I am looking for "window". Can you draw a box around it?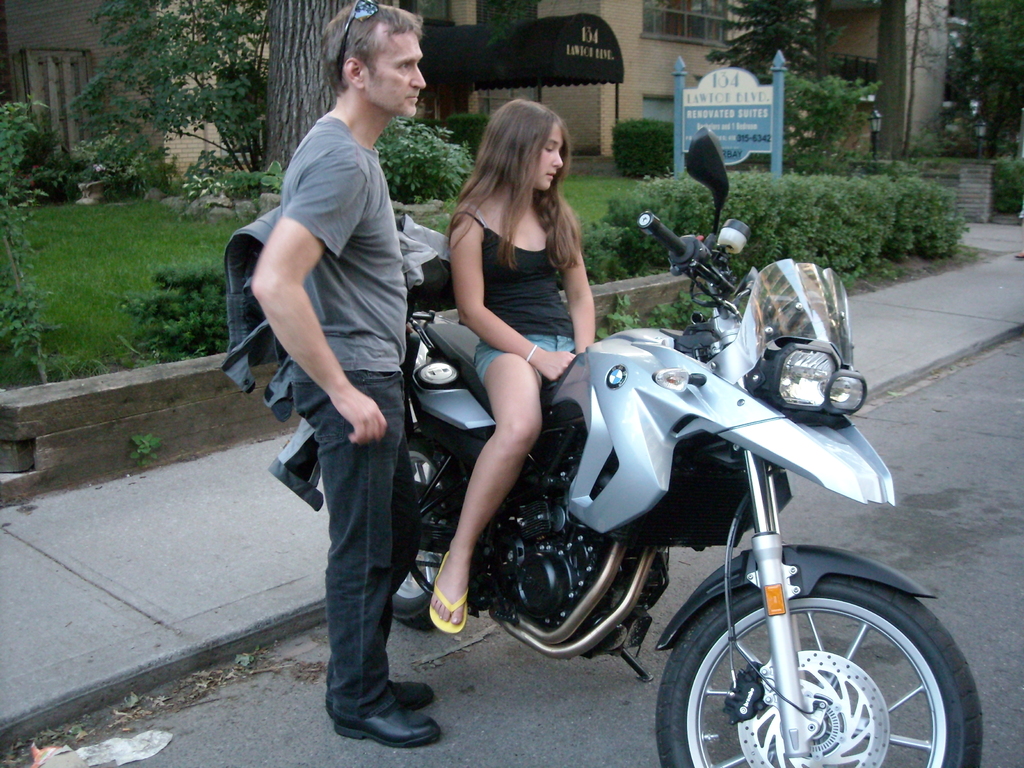
Sure, the bounding box is 635, 0, 732, 53.
